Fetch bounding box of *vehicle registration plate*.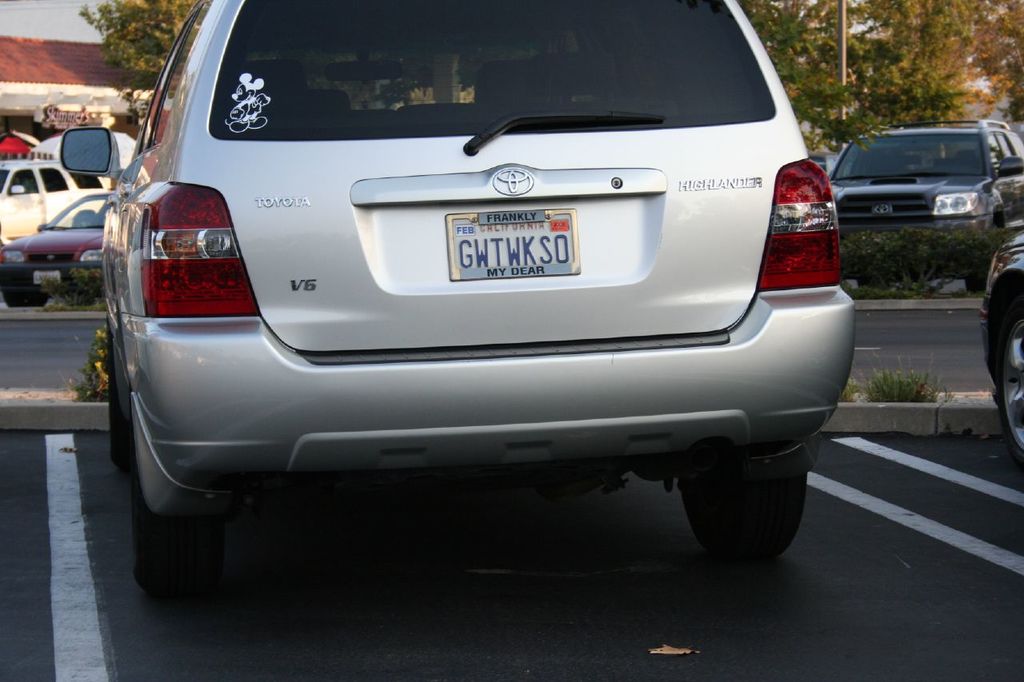
Bbox: crop(33, 269, 61, 286).
